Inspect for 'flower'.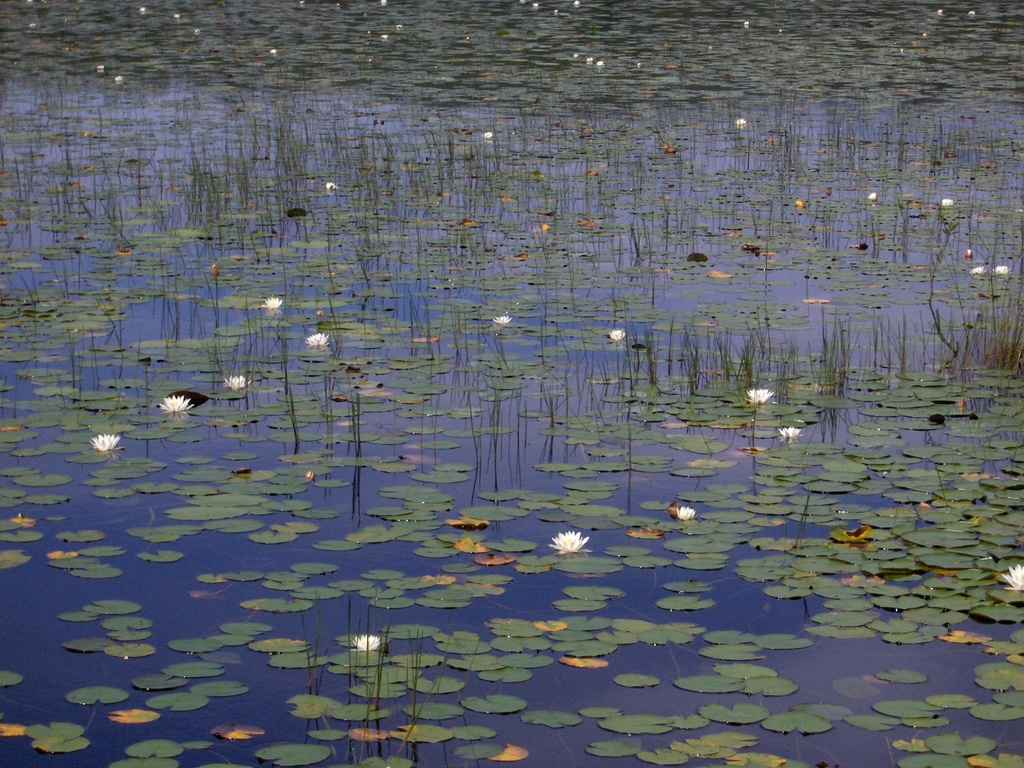
Inspection: 488, 312, 508, 326.
